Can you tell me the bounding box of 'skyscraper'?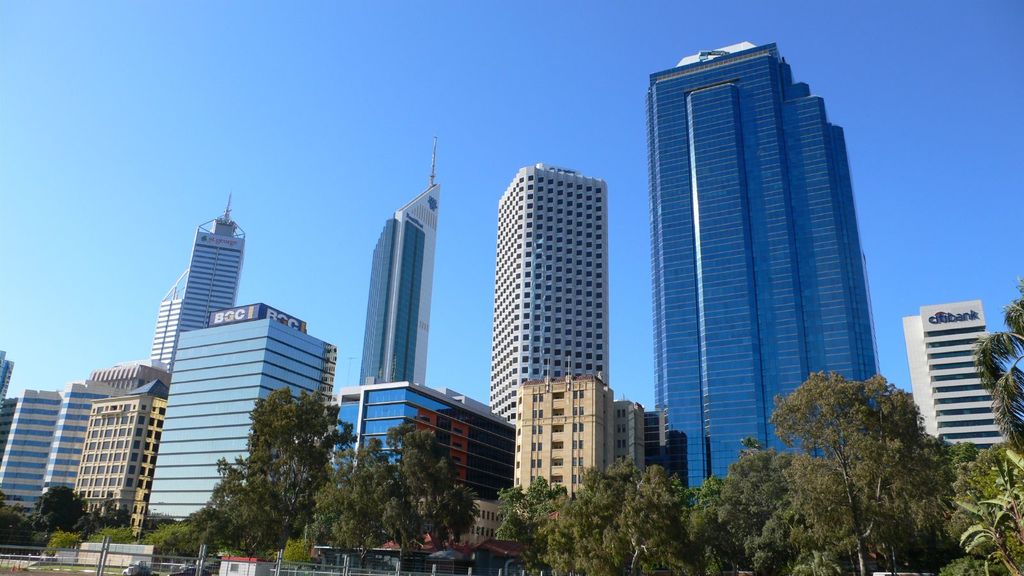
[149, 188, 252, 376].
